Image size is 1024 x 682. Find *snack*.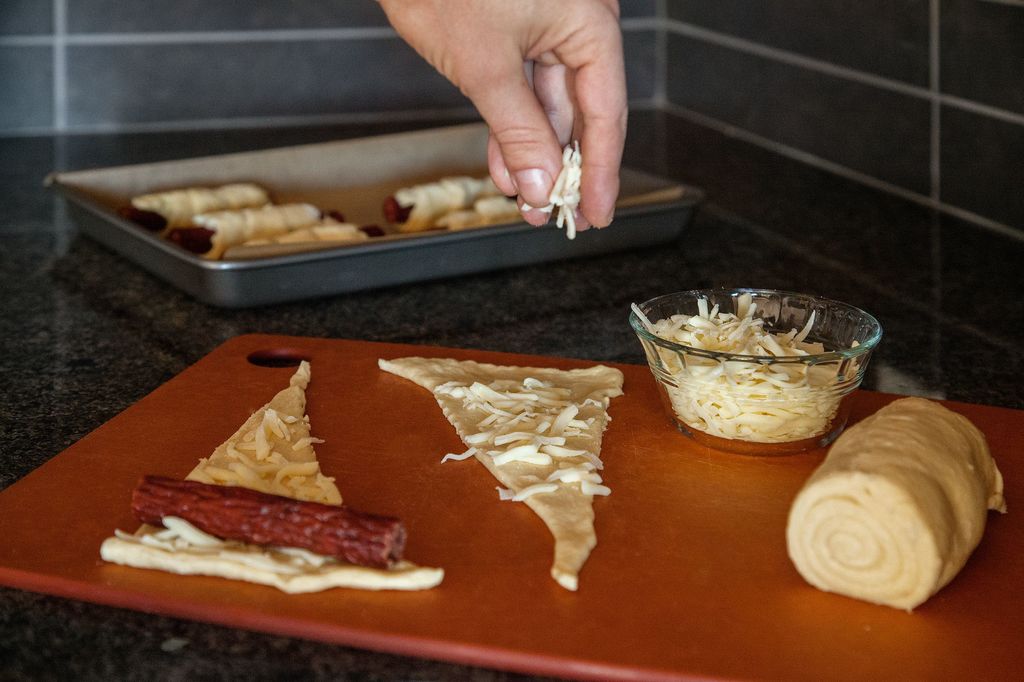
bbox(545, 145, 586, 251).
